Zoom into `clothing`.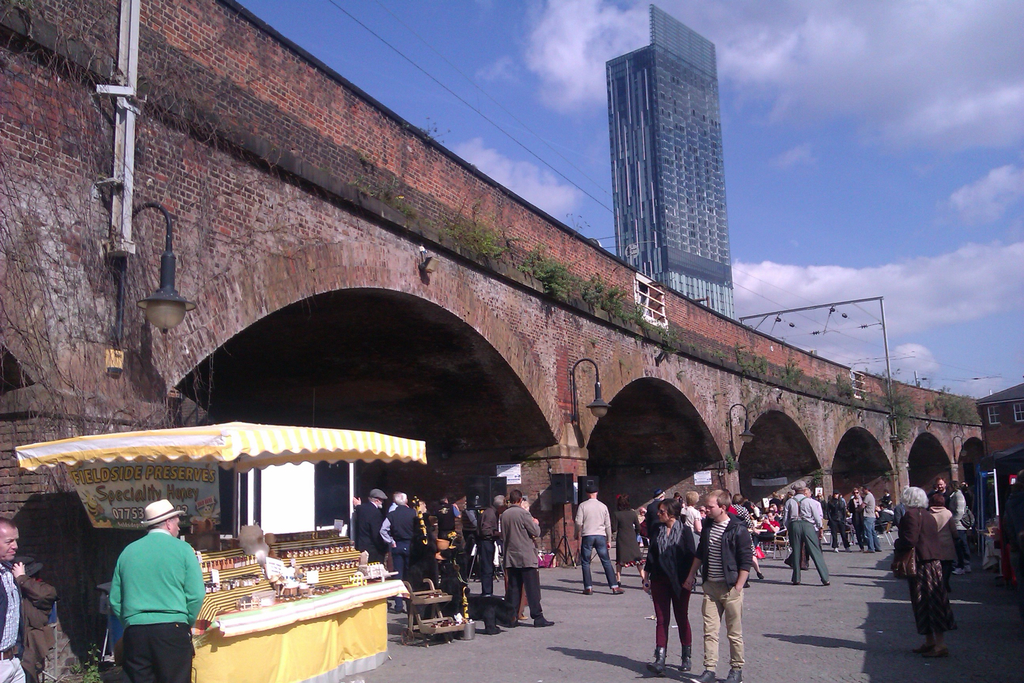
Zoom target: [left=500, top=500, right=547, bottom=632].
